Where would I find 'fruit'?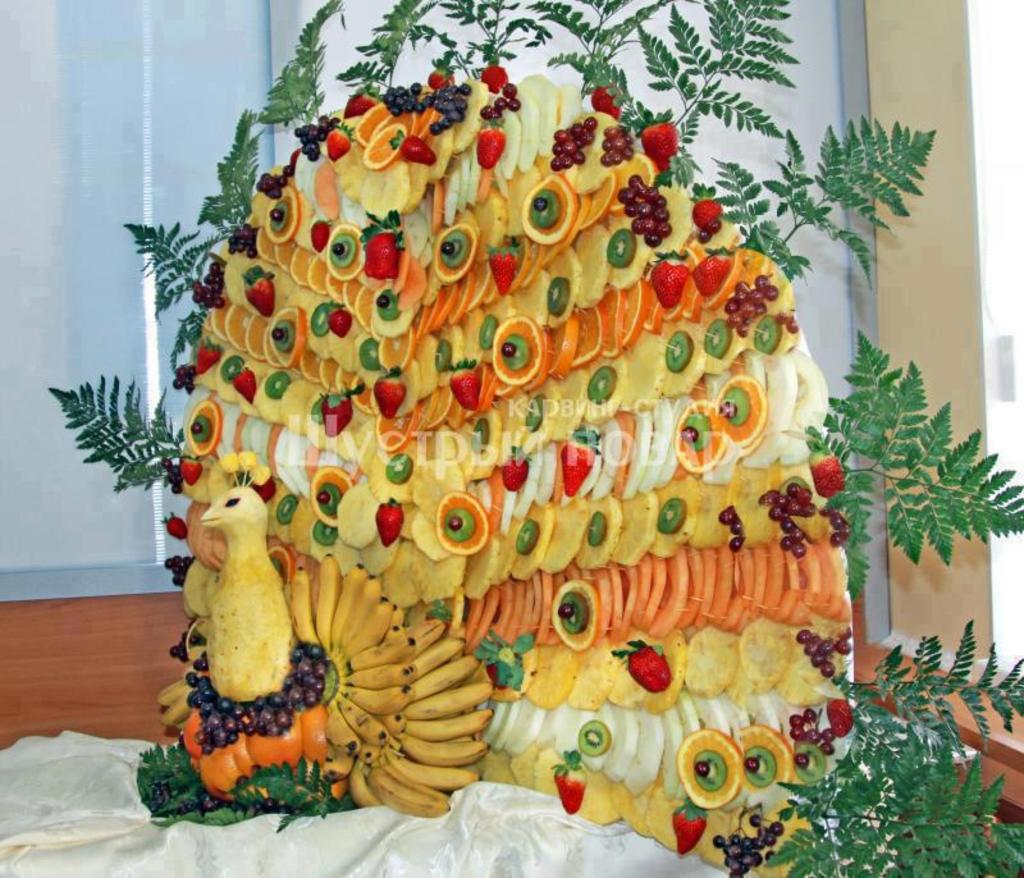
At Rect(650, 261, 691, 312).
